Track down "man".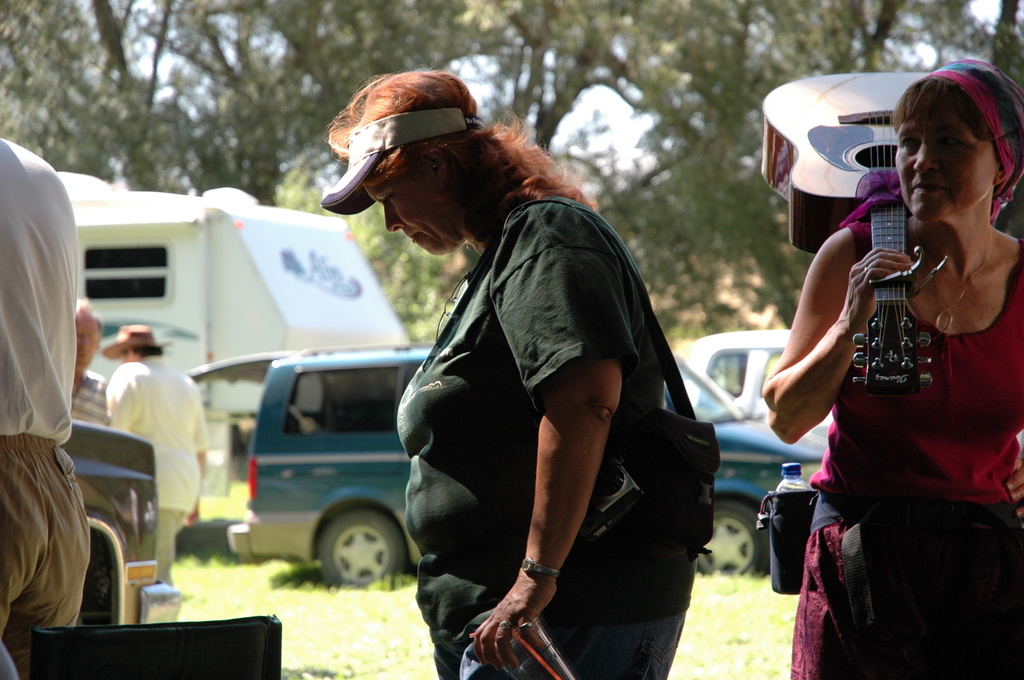
Tracked to 71/301/113/427.
